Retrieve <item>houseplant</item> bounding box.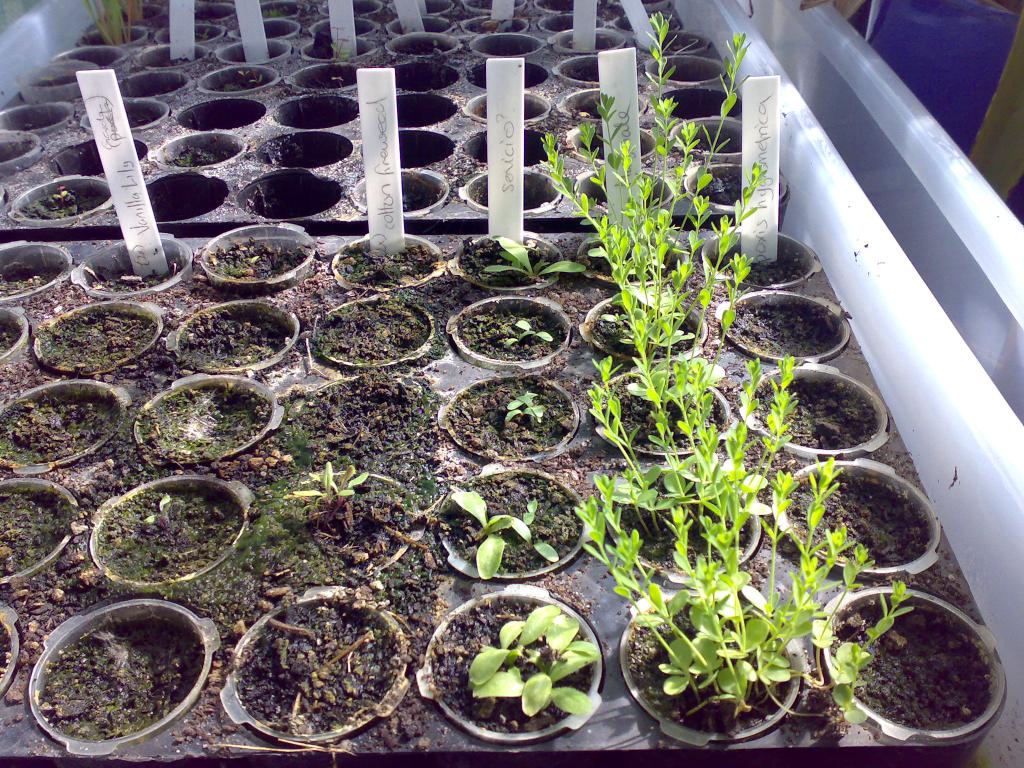
Bounding box: left=586, top=400, right=739, bottom=585.
